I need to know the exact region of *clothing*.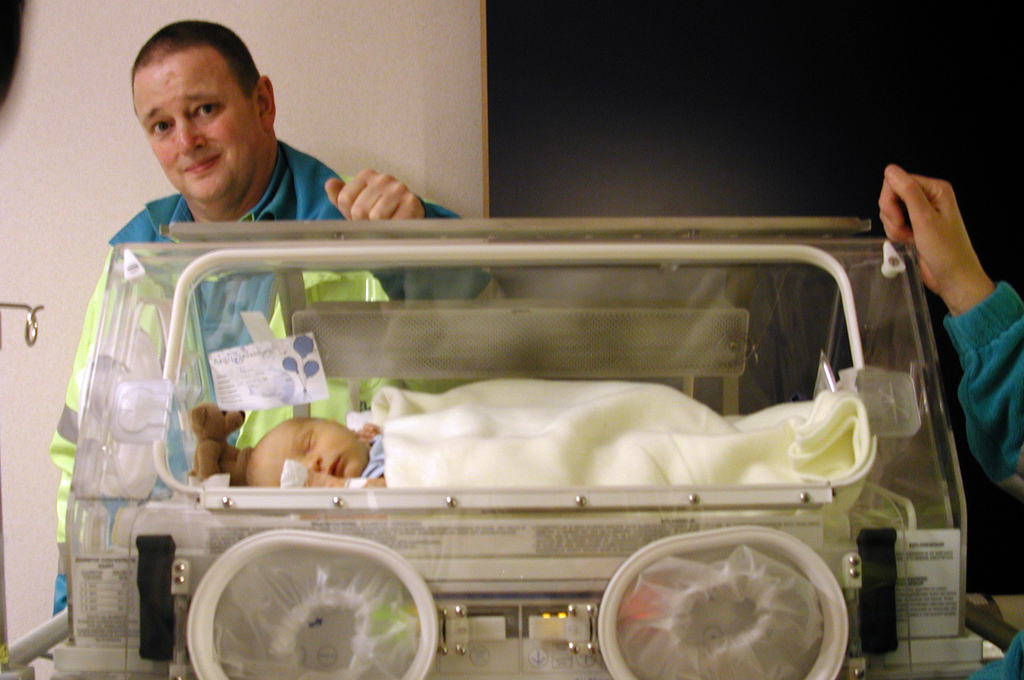
Region: <box>53,142,510,626</box>.
